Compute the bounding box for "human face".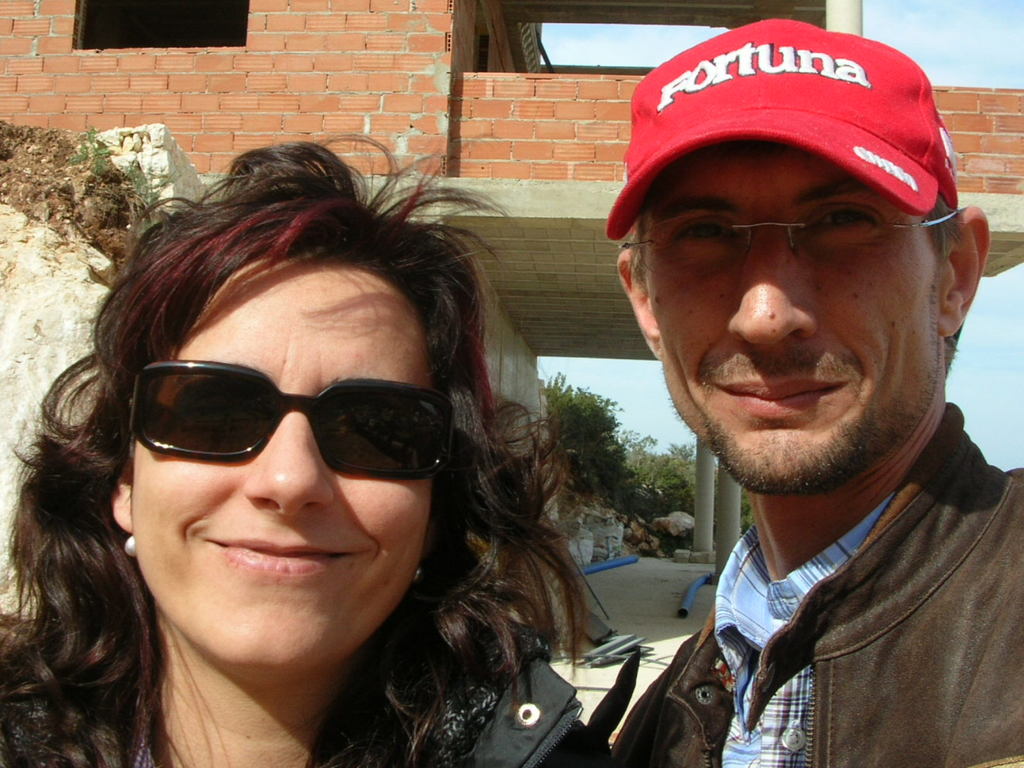
(637,135,940,495).
